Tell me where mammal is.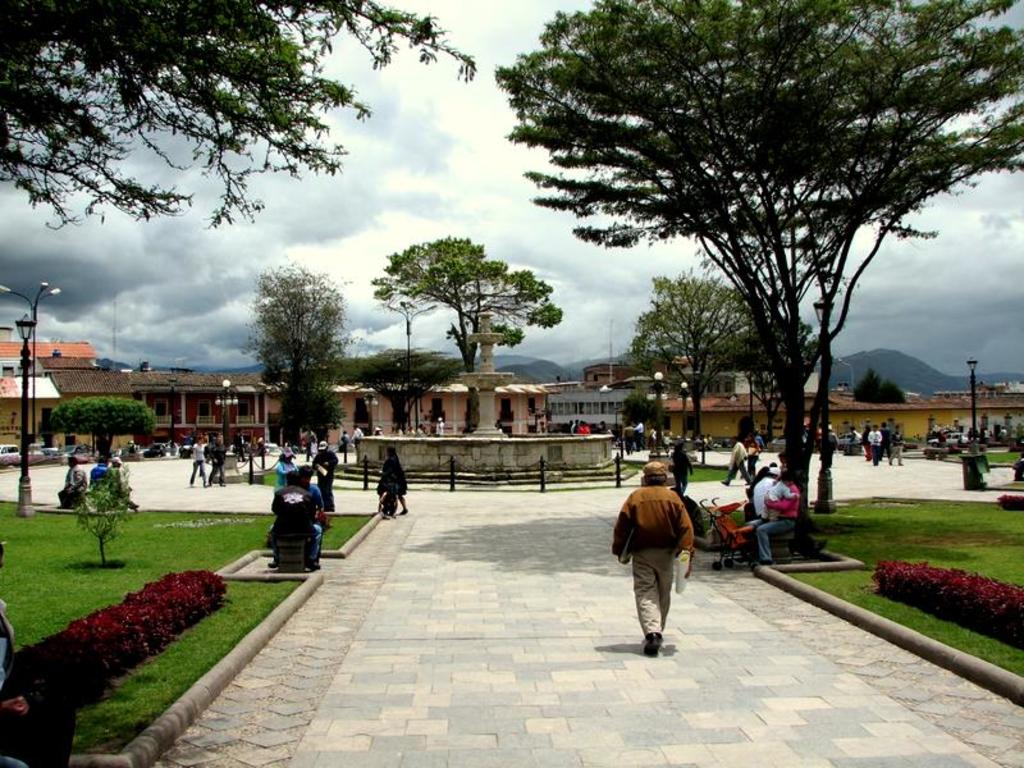
mammal is at detection(110, 456, 137, 511).
